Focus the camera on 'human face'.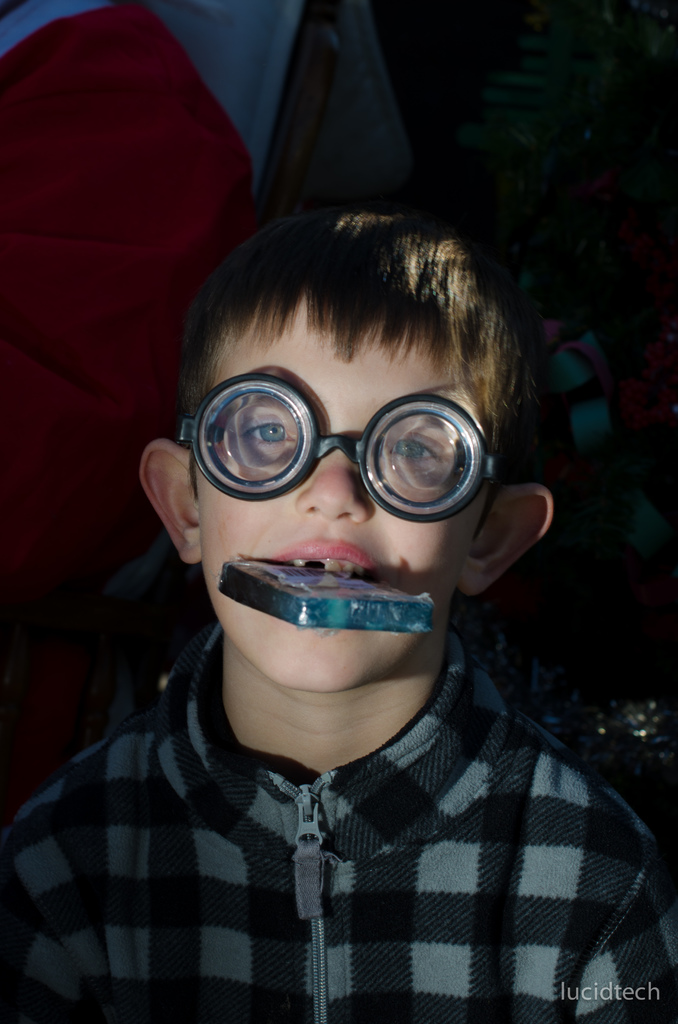
Focus region: bbox(188, 292, 495, 699).
